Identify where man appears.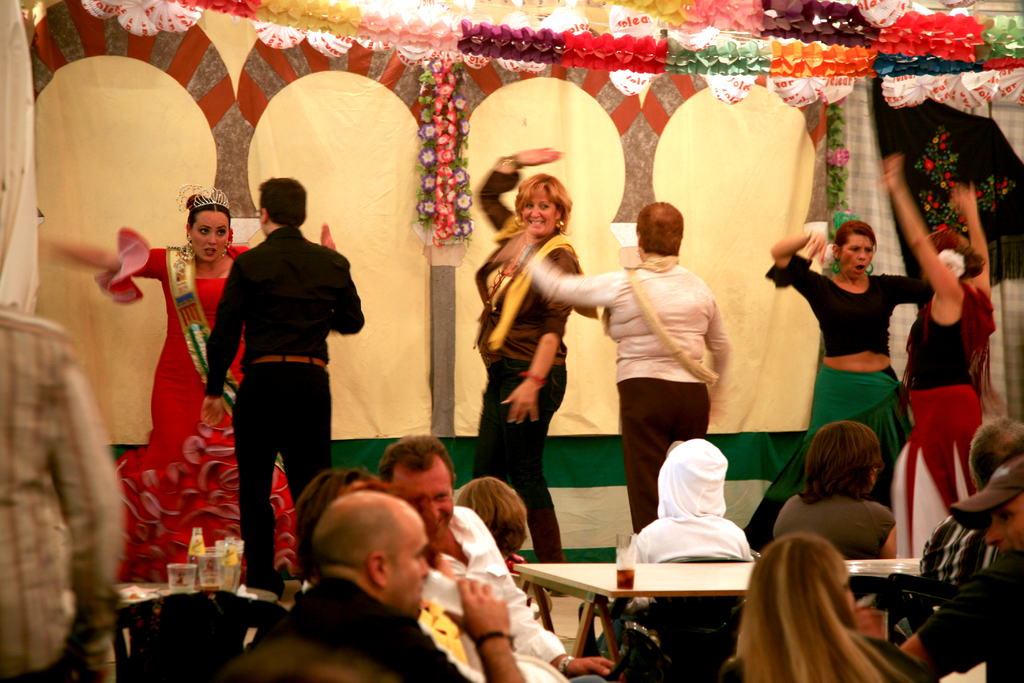
Appears at <box>902,454,1023,682</box>.
